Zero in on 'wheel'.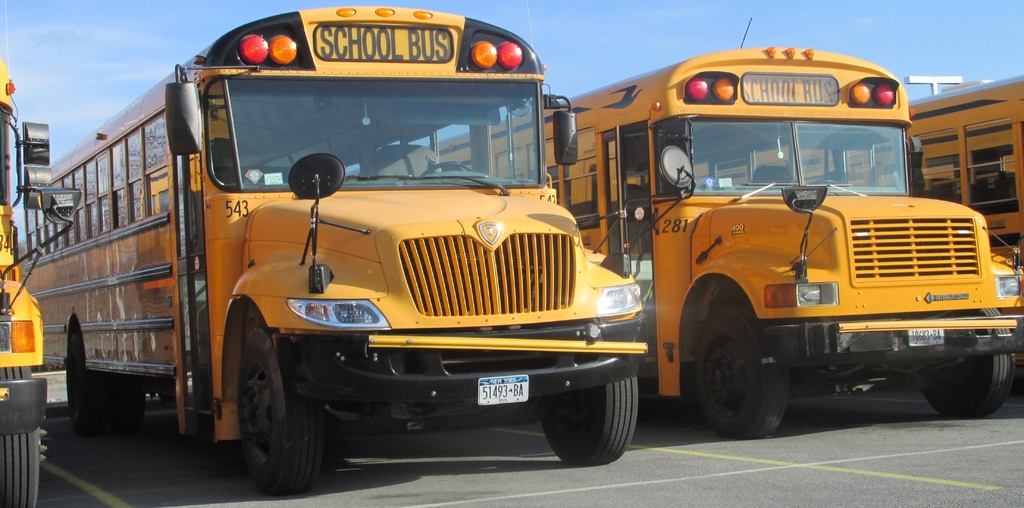
Zeroed in: (925,318,1006,415).
